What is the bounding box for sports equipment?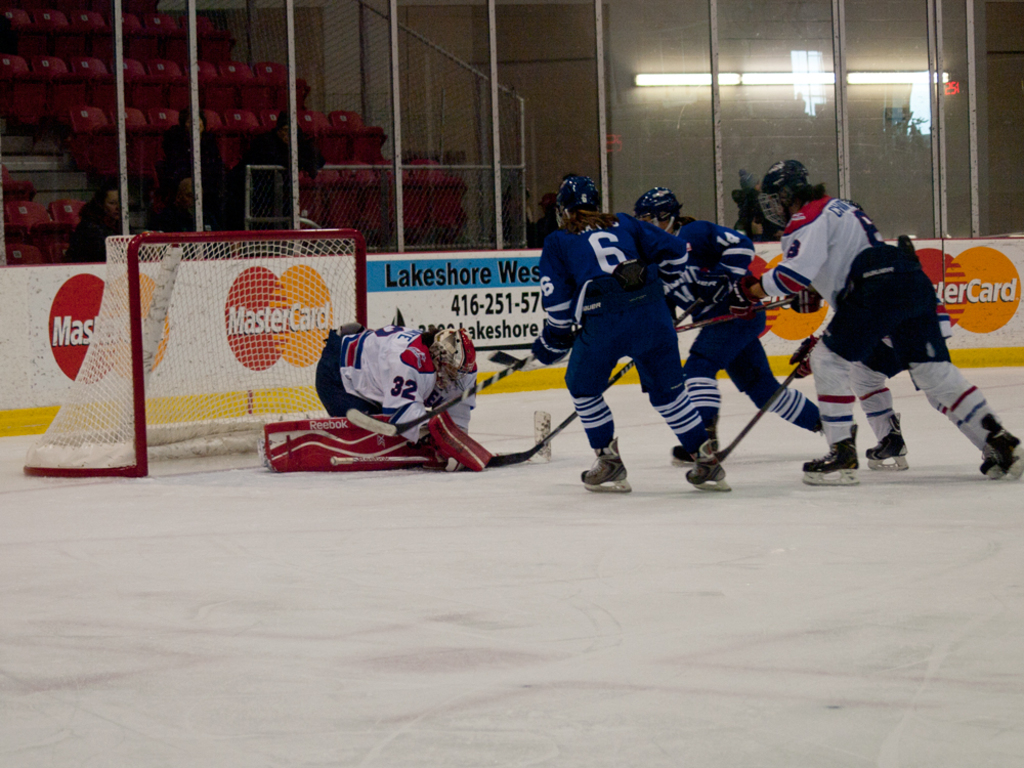
select_region(635, 188, 683, 236).
